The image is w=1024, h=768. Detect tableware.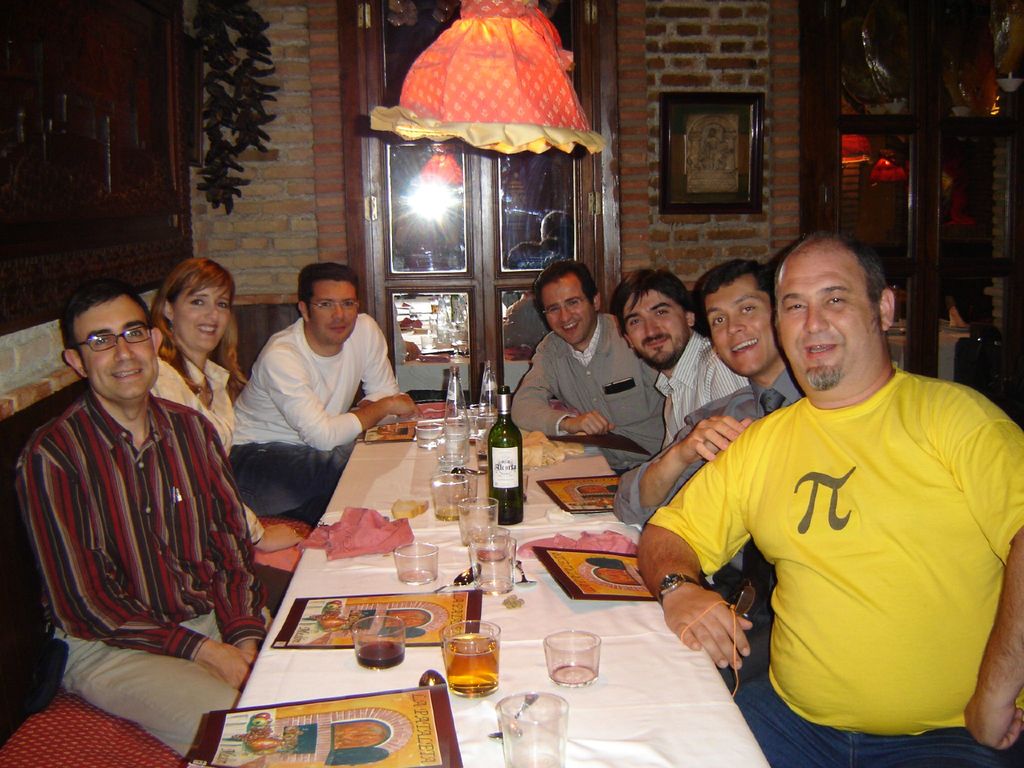
Detection: bbox=(300, 504, 415, 564).
